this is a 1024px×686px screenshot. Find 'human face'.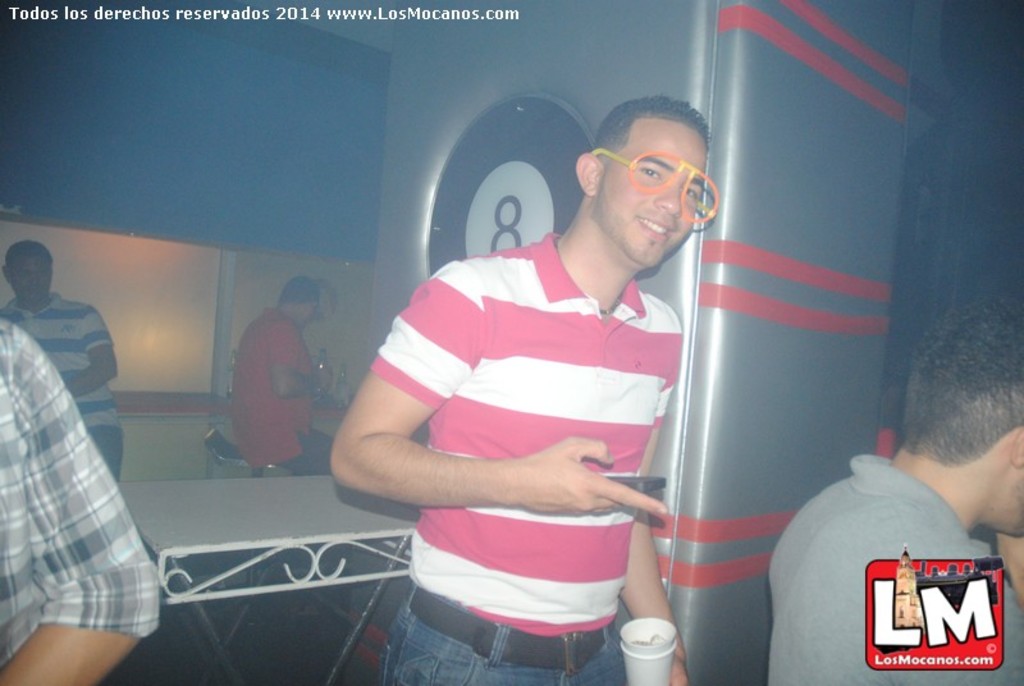
Bounding box: l=602, t=122, r=708, b=267.
